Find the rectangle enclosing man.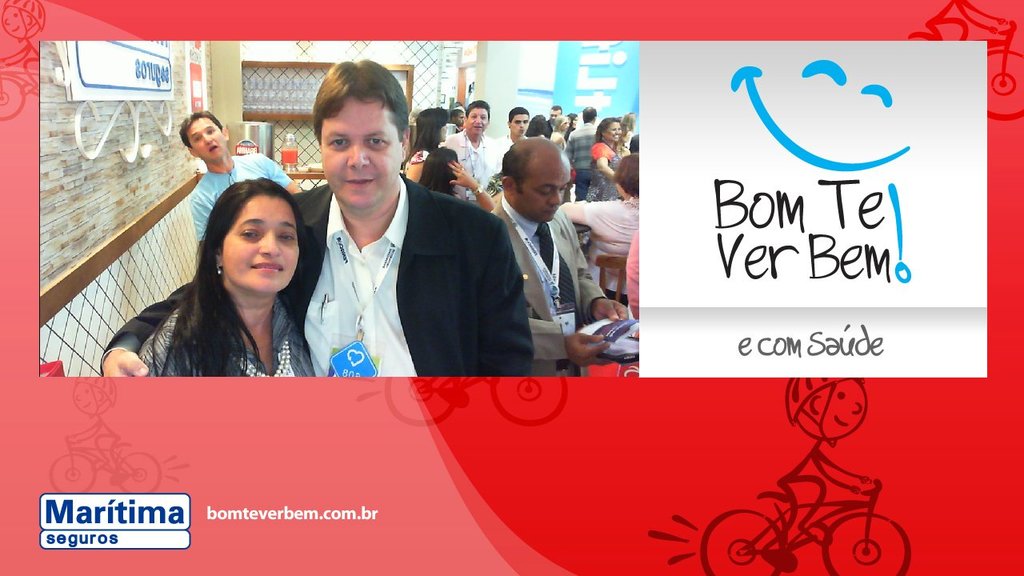
left=552, top=102, right=559, bottom=128.
